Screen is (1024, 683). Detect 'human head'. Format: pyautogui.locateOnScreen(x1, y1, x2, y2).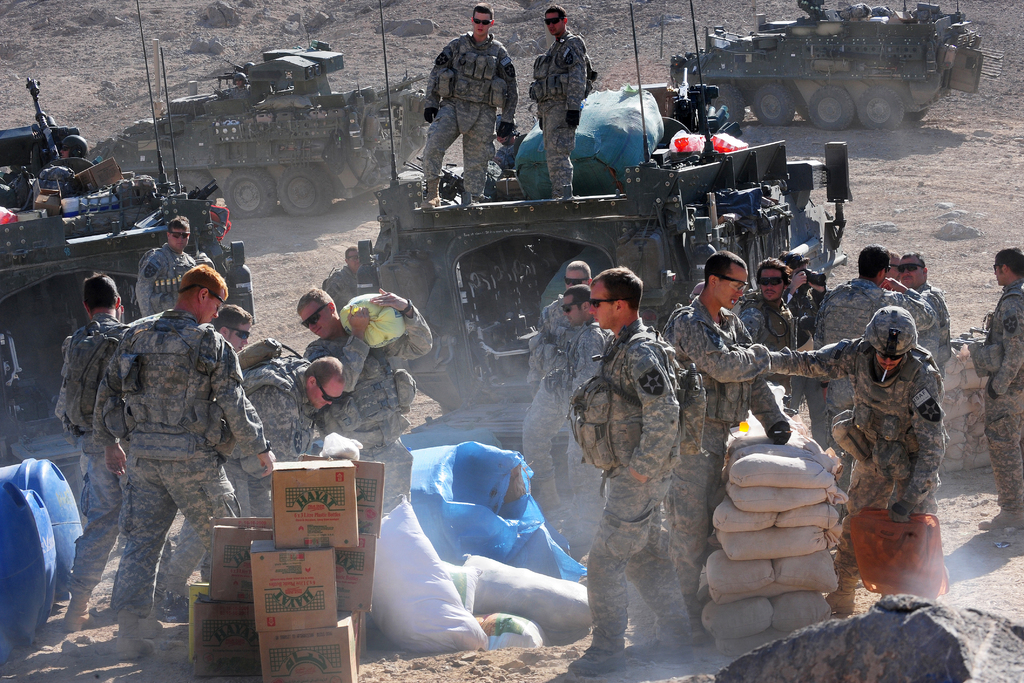
pyautogui.locateOnScreen(493, 111, 515, 142).
